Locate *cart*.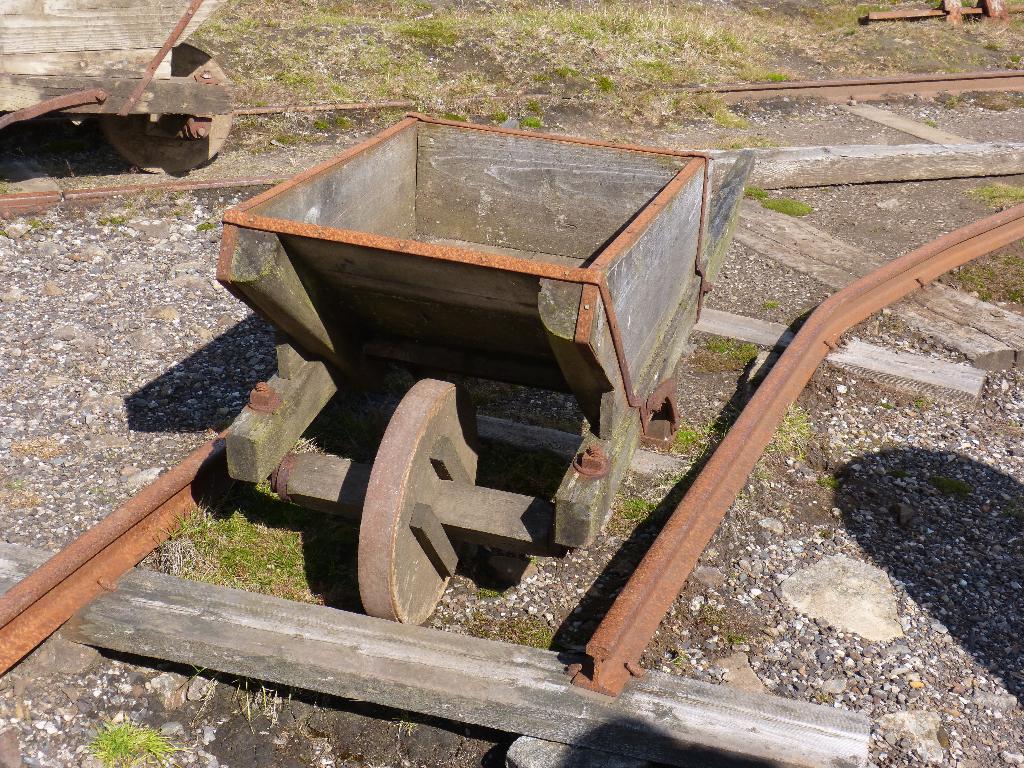
Bounding box: {"left": 162, "top": 83, "right": 726, "bottom": 680}.
